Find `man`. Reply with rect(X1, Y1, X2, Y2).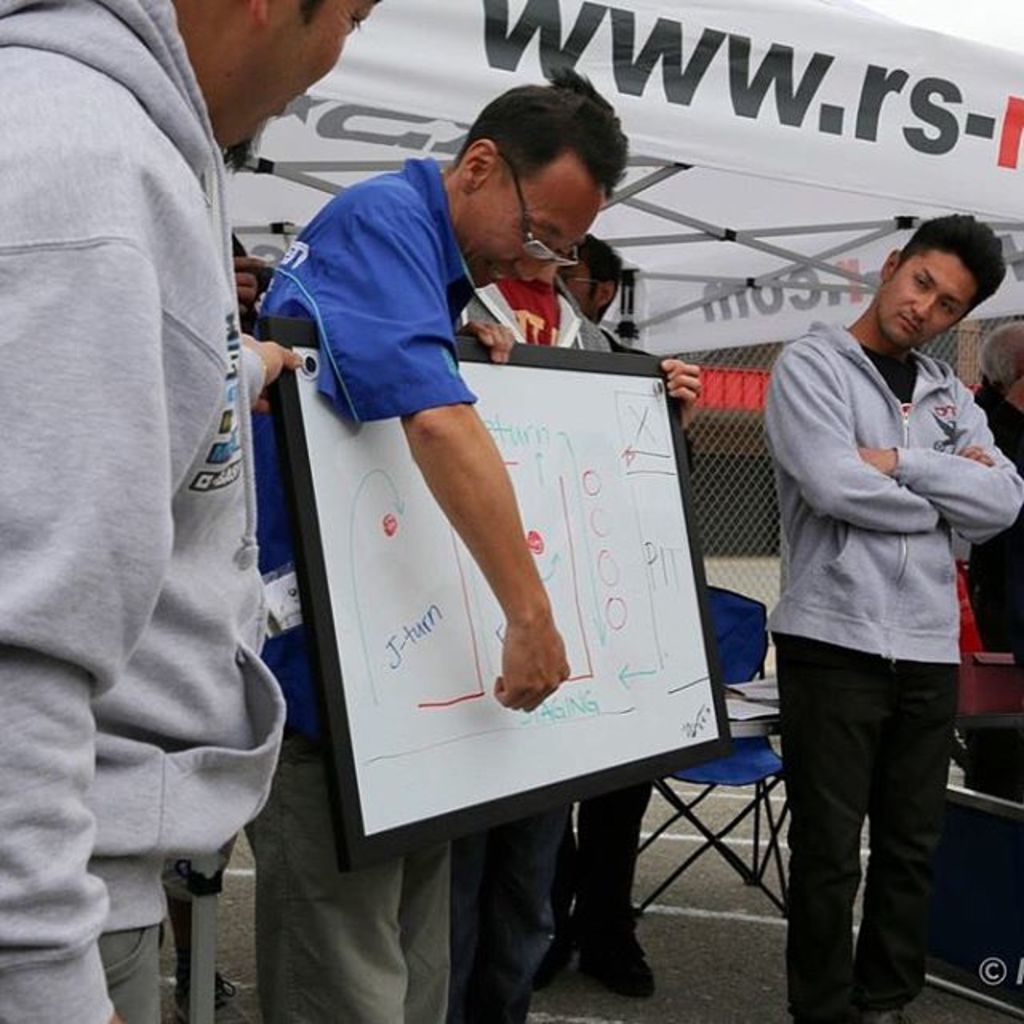
rect(971, 320, 1018, 795).
